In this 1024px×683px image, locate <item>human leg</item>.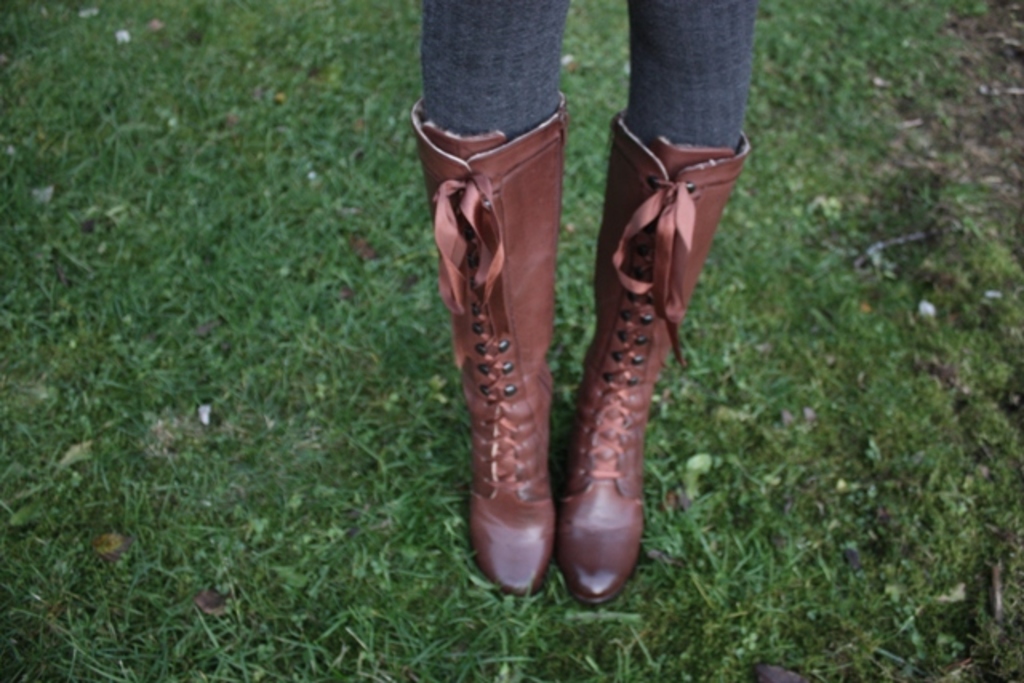
Bounding box: x1=554, y1=0, x2=750, y2=600.
